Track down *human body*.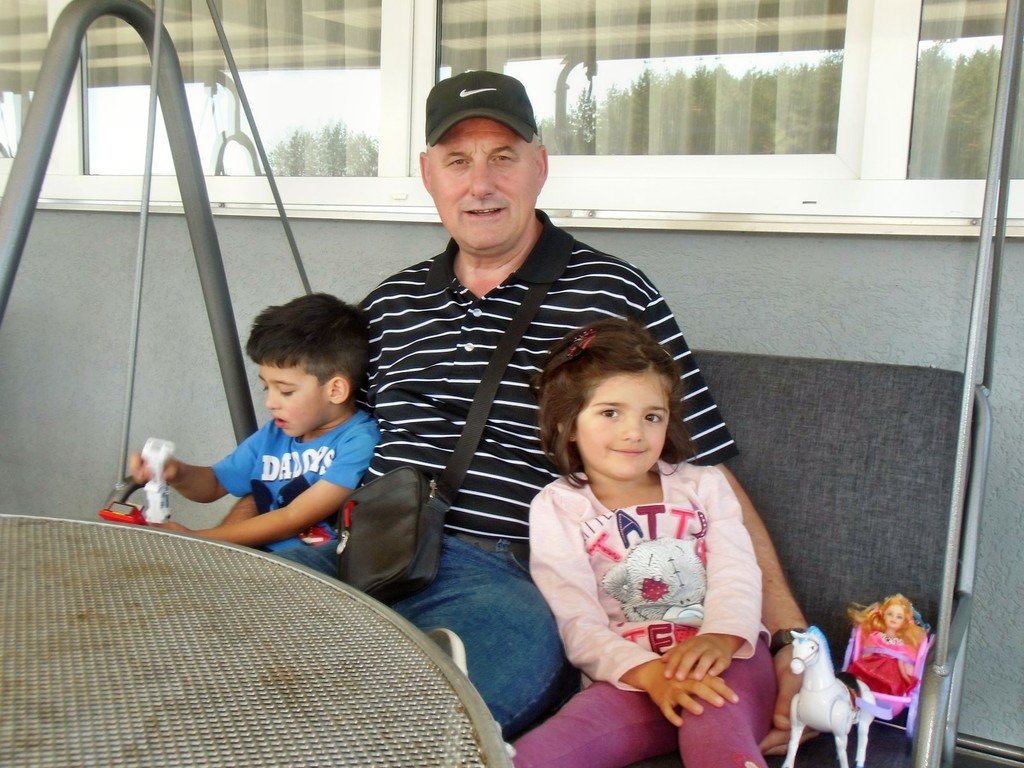
Tracked to (362, 223, 816, 765).
